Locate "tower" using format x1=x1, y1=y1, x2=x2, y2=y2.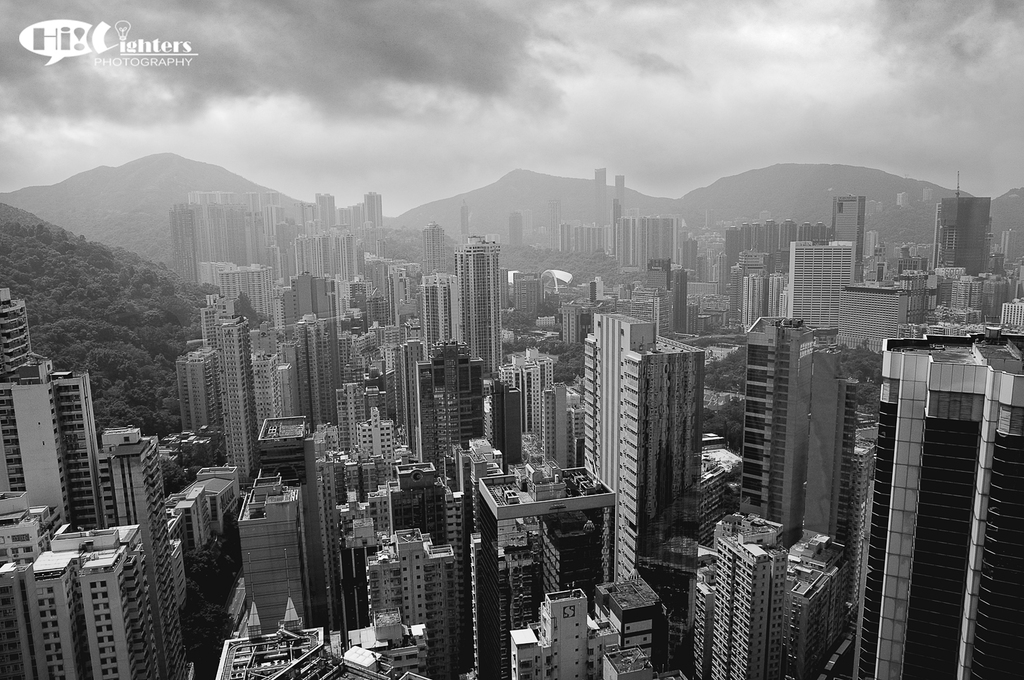
x1=591, y1=165, x2=608, y2=245.
